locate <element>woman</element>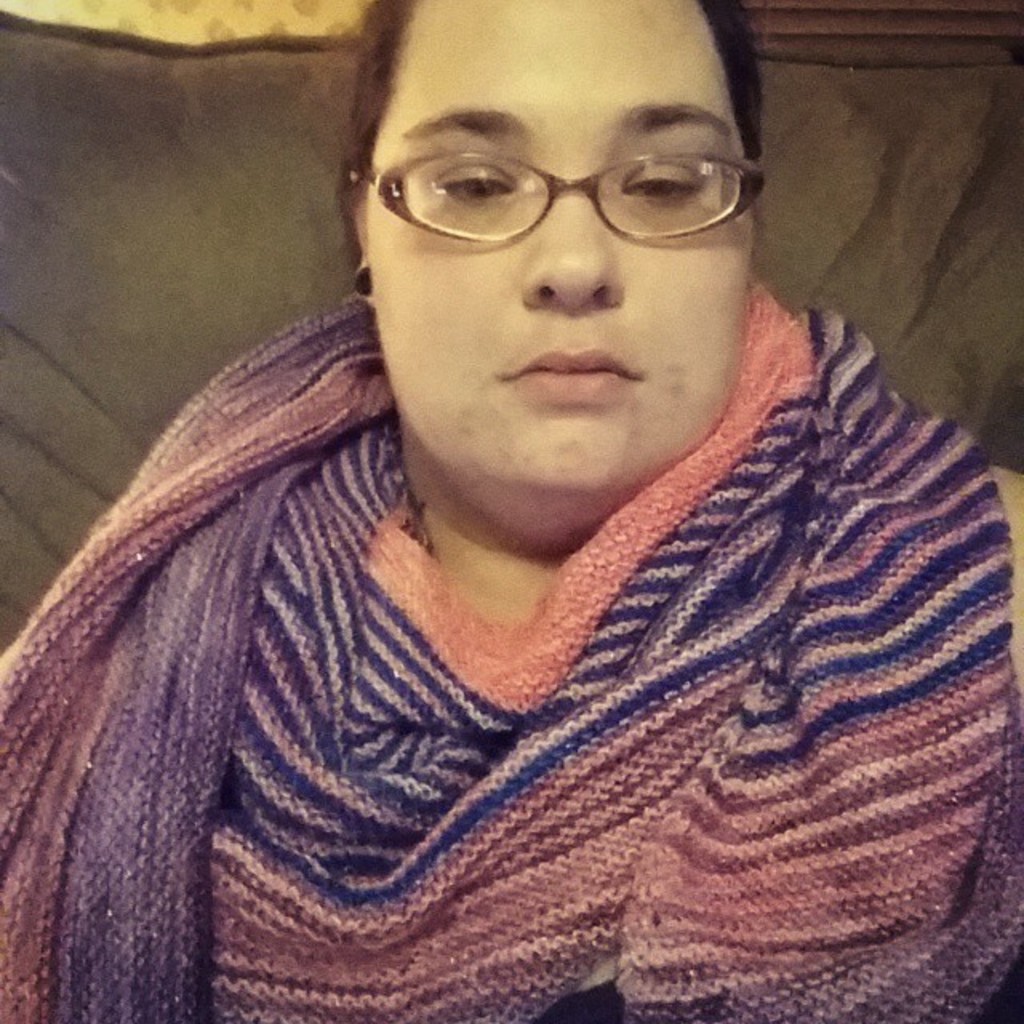
(left=3, top=0, right=1021, bottom=1000)
